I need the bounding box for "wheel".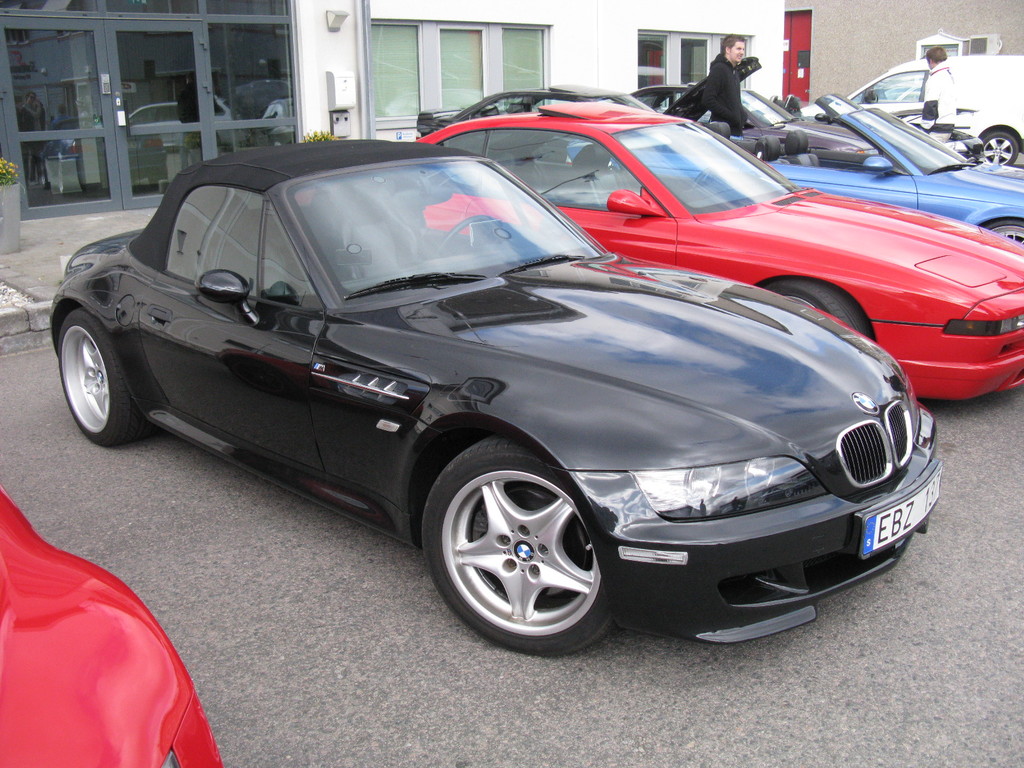
Here it is: locate(763, 284, 863, 336).
